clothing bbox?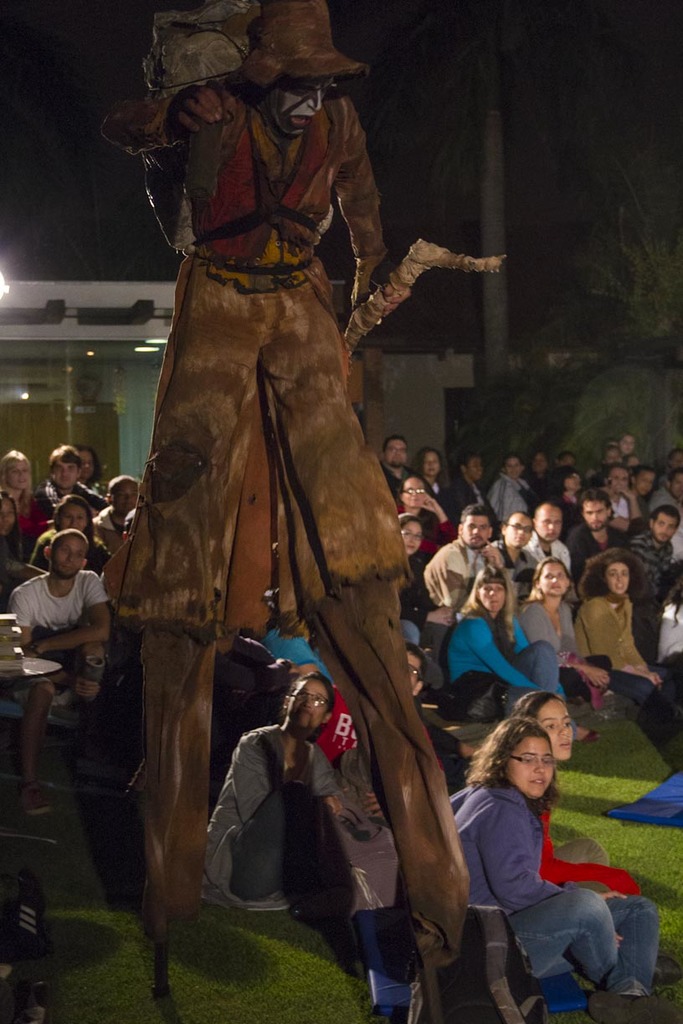
bbox(437, 775, 665, 1002)
